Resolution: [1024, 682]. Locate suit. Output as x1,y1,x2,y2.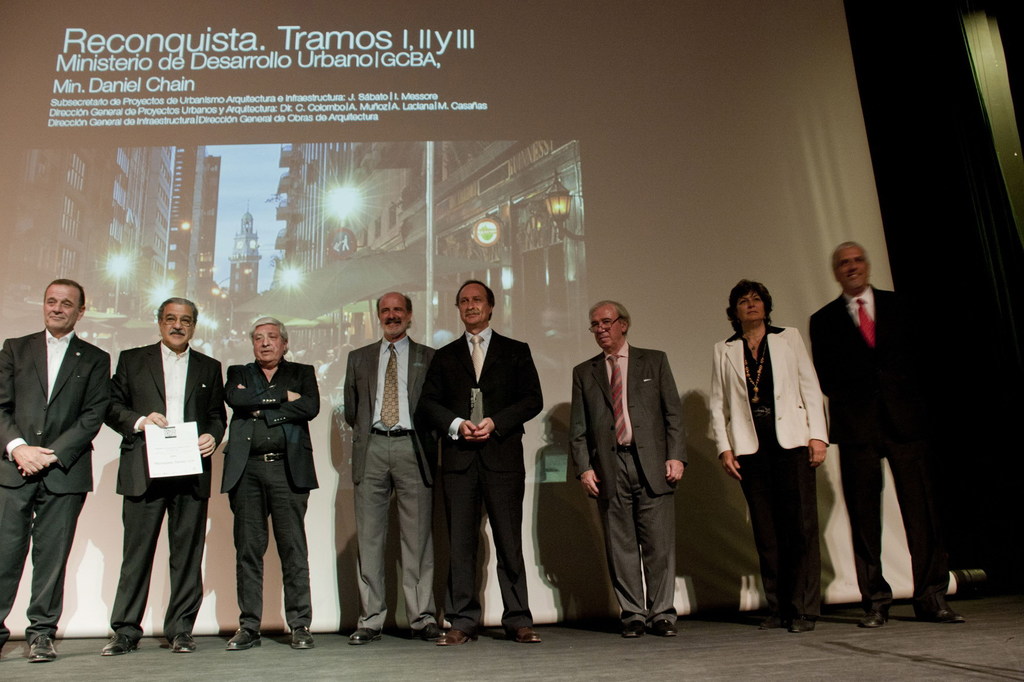
0,325,111,640.
